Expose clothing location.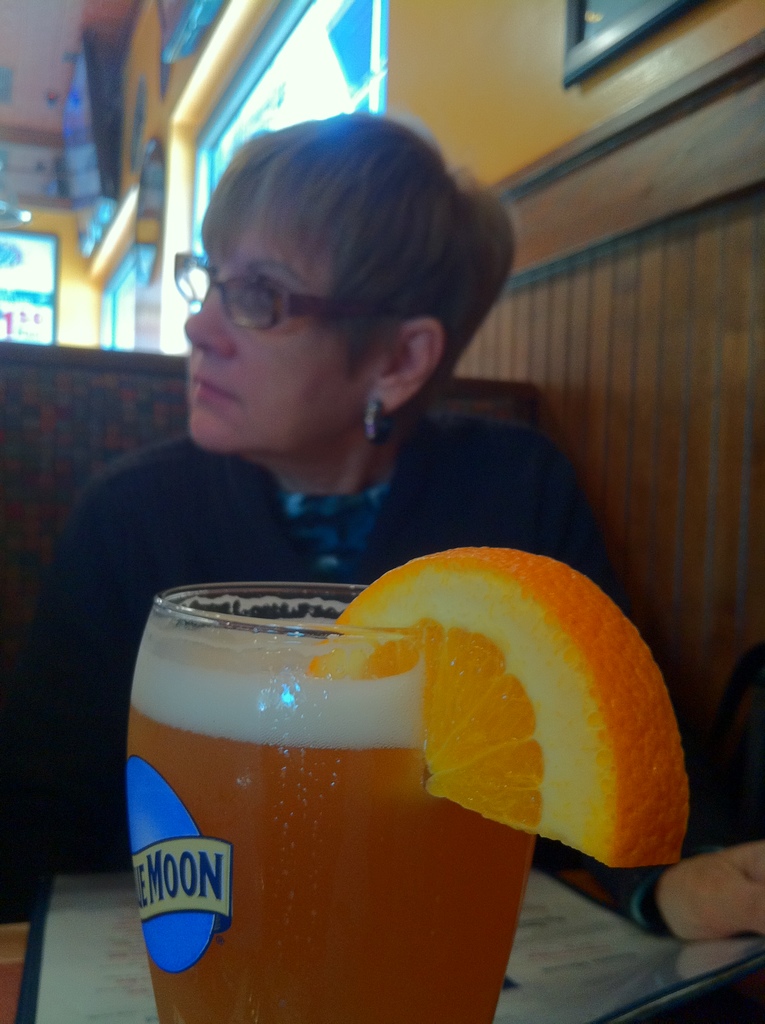
Exposed at left=68, top=395, right=735, bottom=937.
